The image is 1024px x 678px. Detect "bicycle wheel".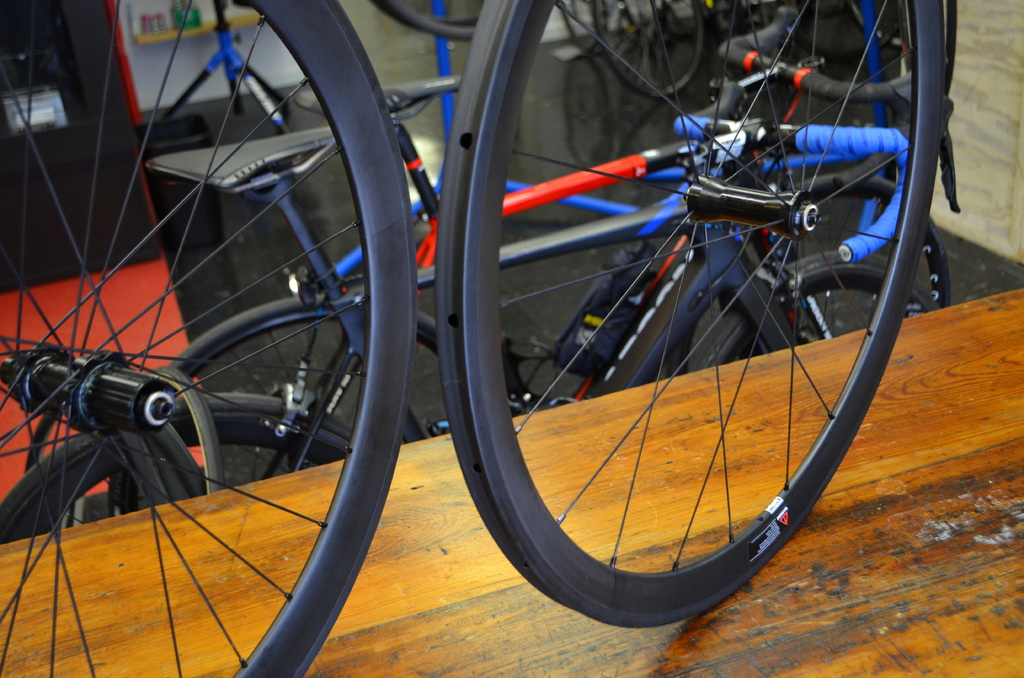
Detection: {"x1": 370, "y1": 0, "x2": 486, "y2": 36}.
